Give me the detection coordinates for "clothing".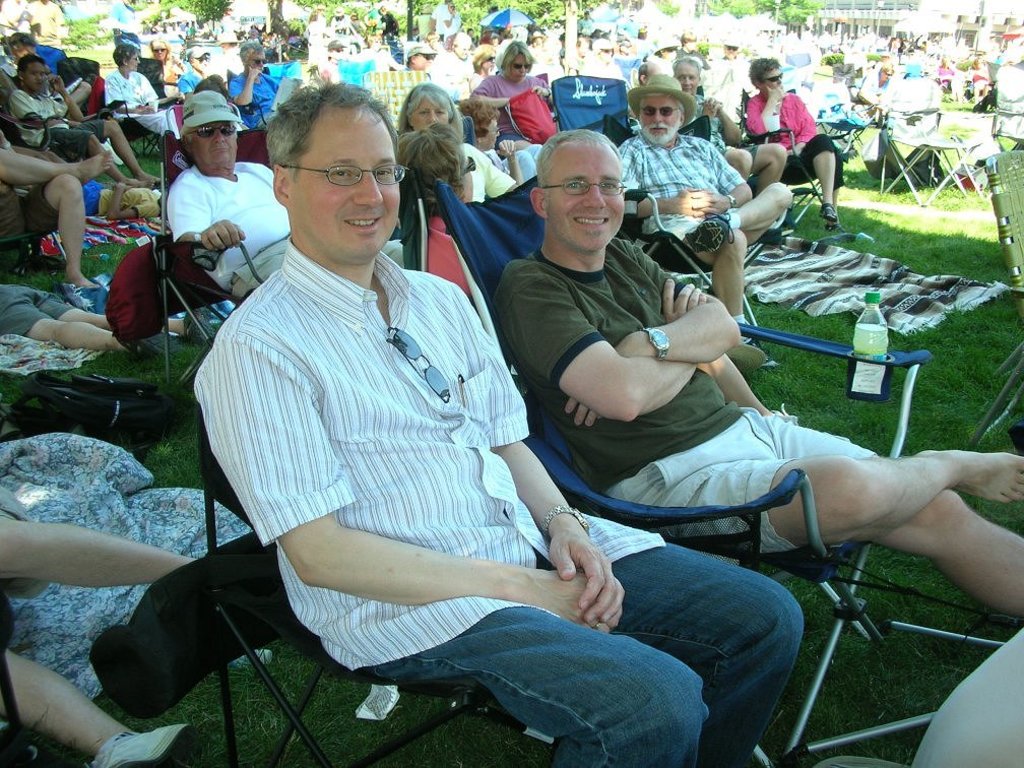
994, 67, 1023, 143.
